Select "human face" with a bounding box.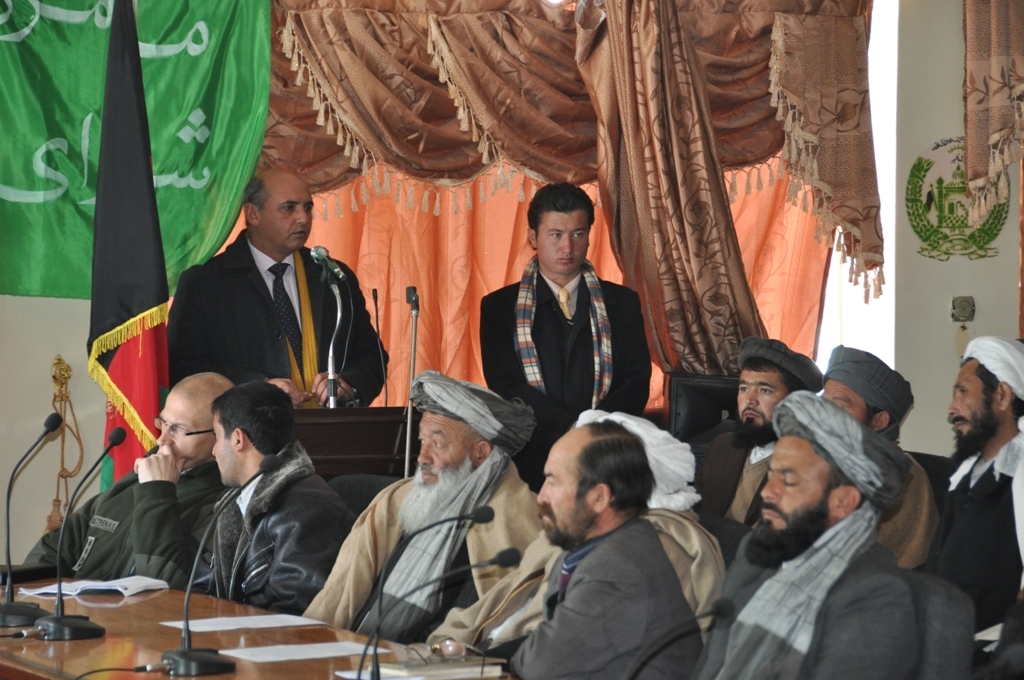
select_region(747, 432, 837, 546).
